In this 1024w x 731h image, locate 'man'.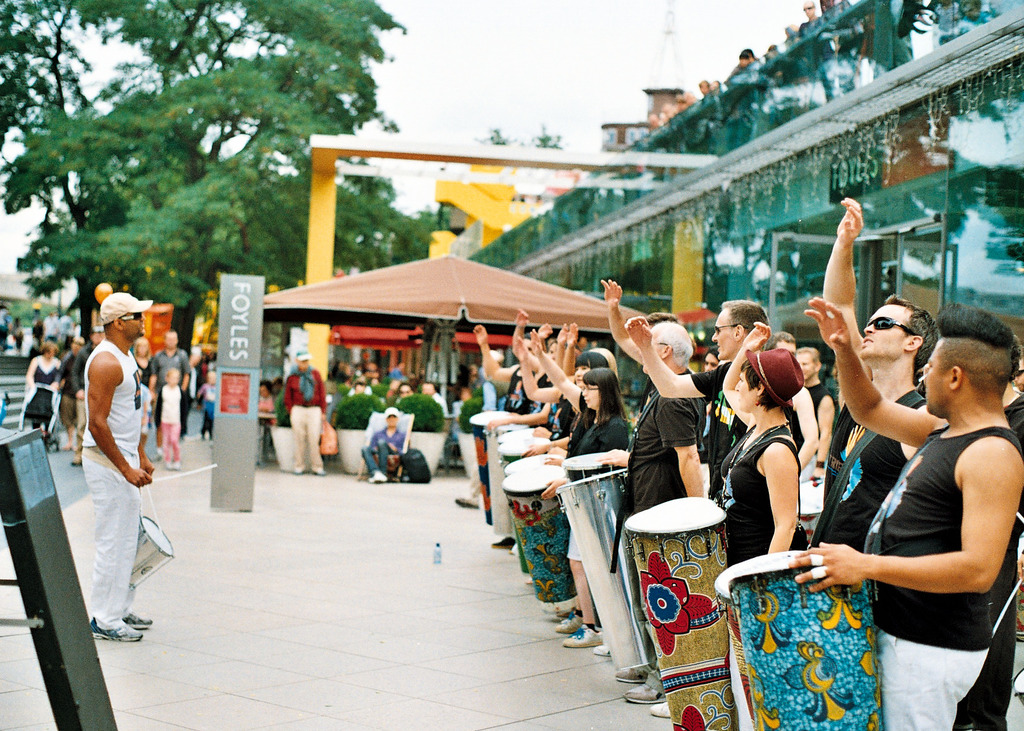
Bounding box: bbox(479, 349, 517, 415).
